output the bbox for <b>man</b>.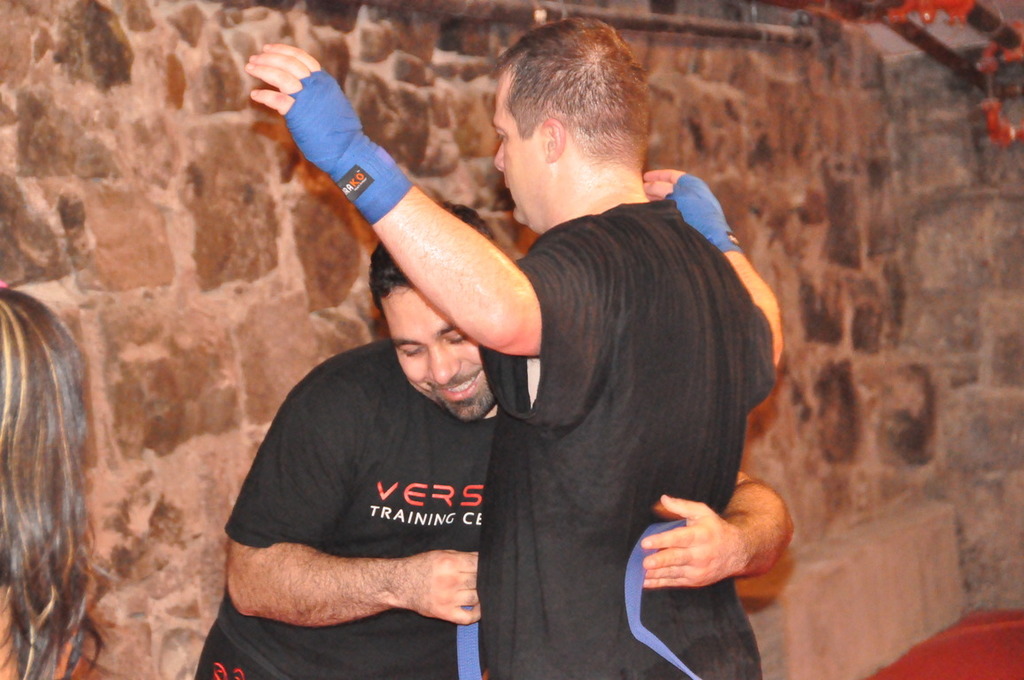
[197, 192, 789, 679].
